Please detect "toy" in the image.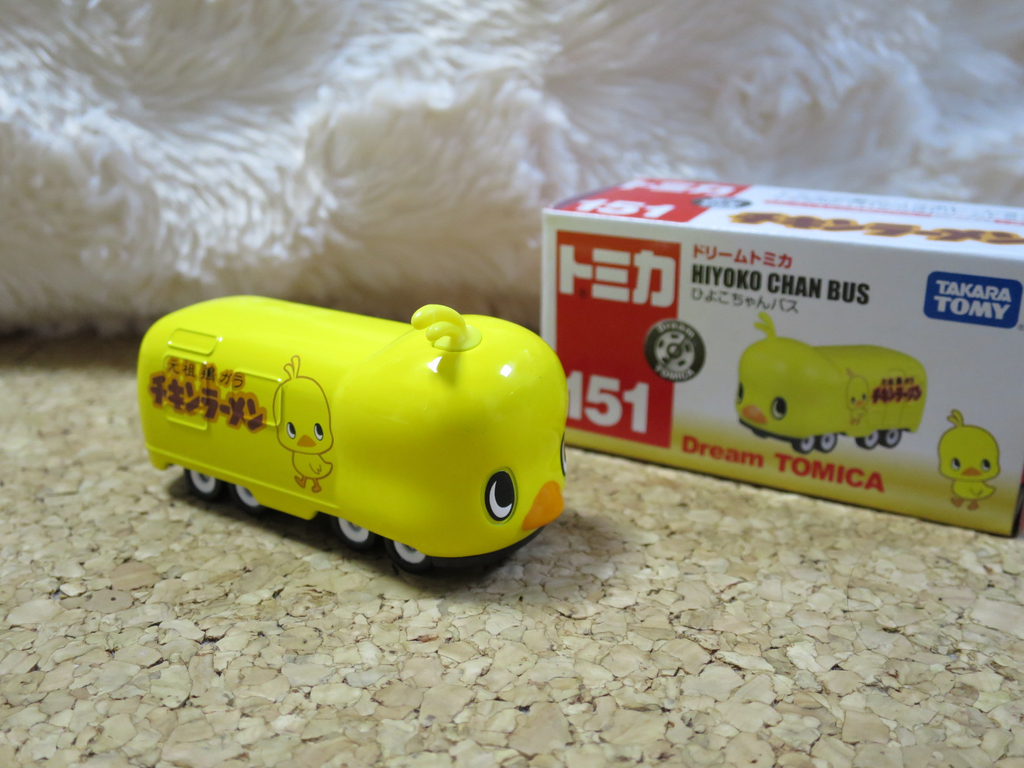
box=[266, 353, 332, 492].
